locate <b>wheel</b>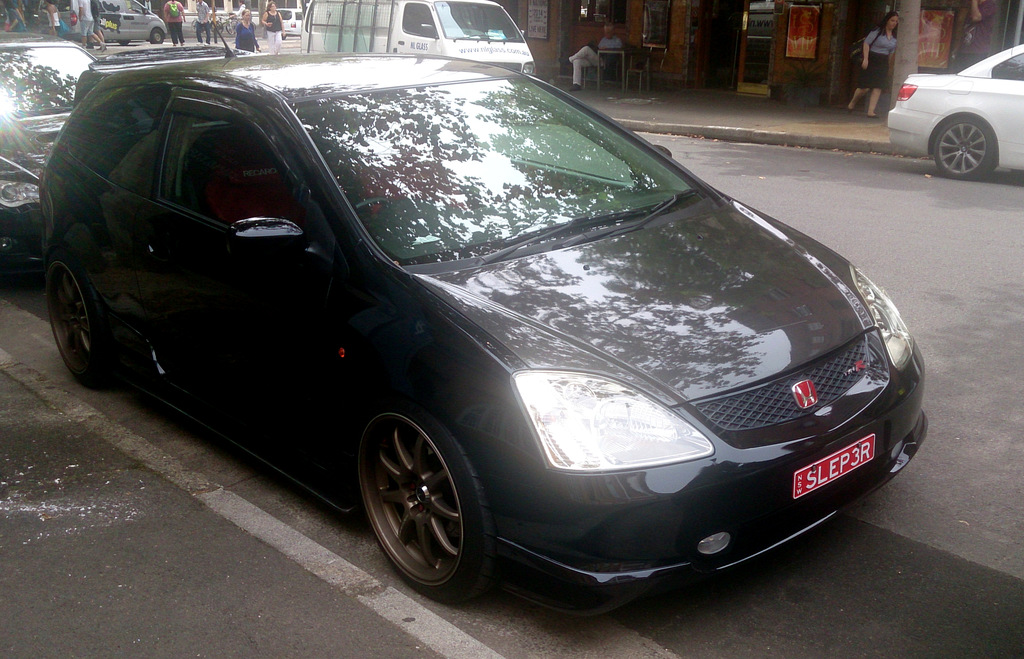
locate(44, 249, 119, 392)
